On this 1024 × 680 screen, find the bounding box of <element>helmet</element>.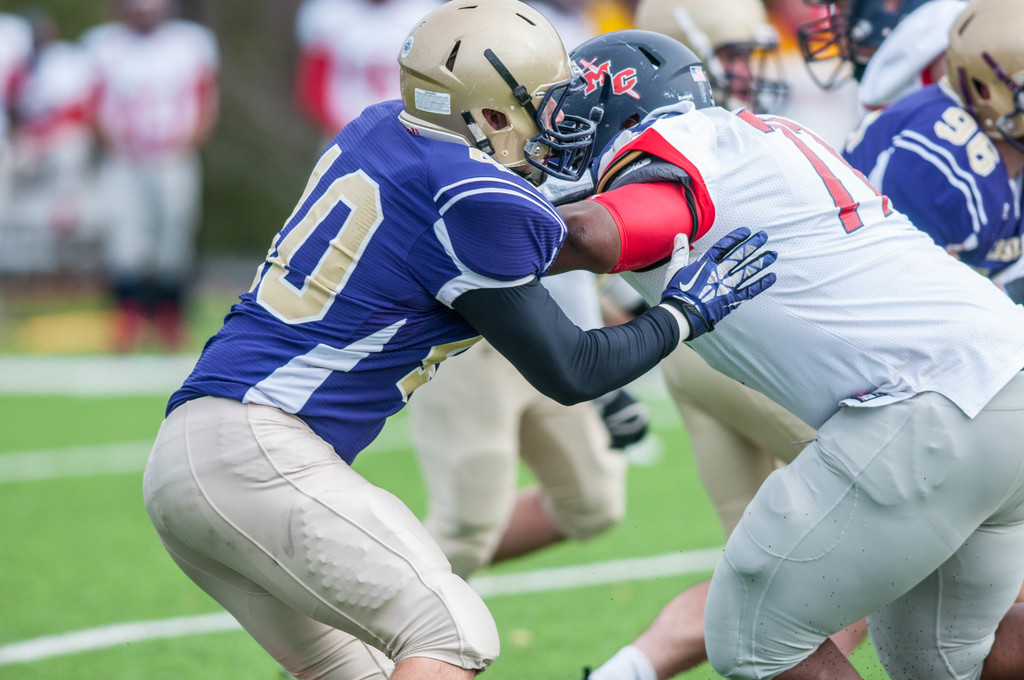
Bounding box: detection(534, 30, 712, 199).
